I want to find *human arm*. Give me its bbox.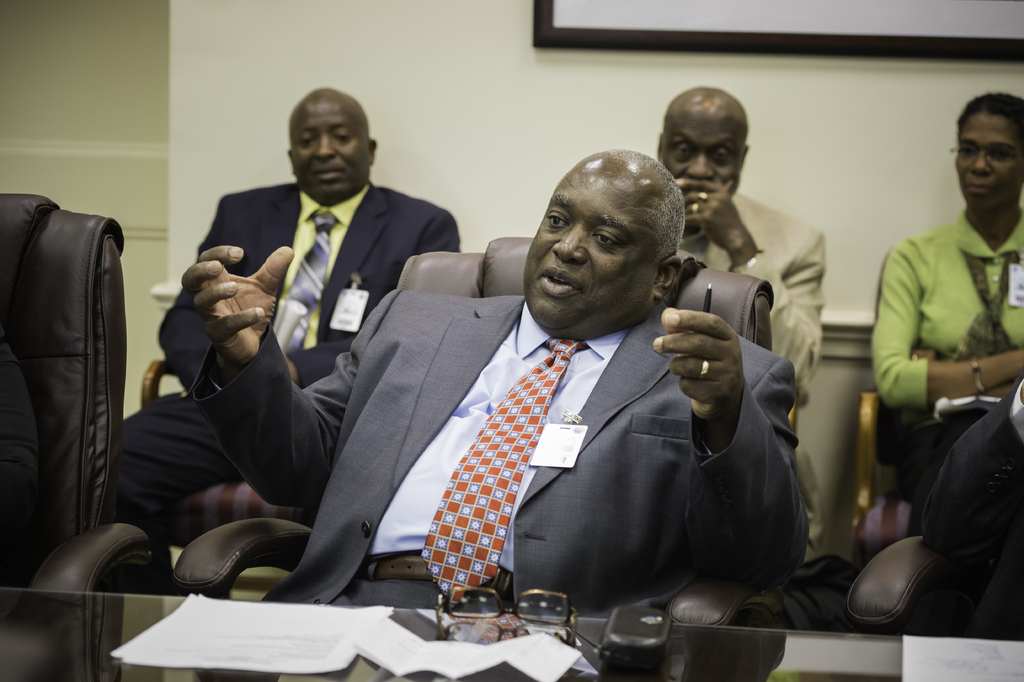
select_region(660, 293, 782, 556).
